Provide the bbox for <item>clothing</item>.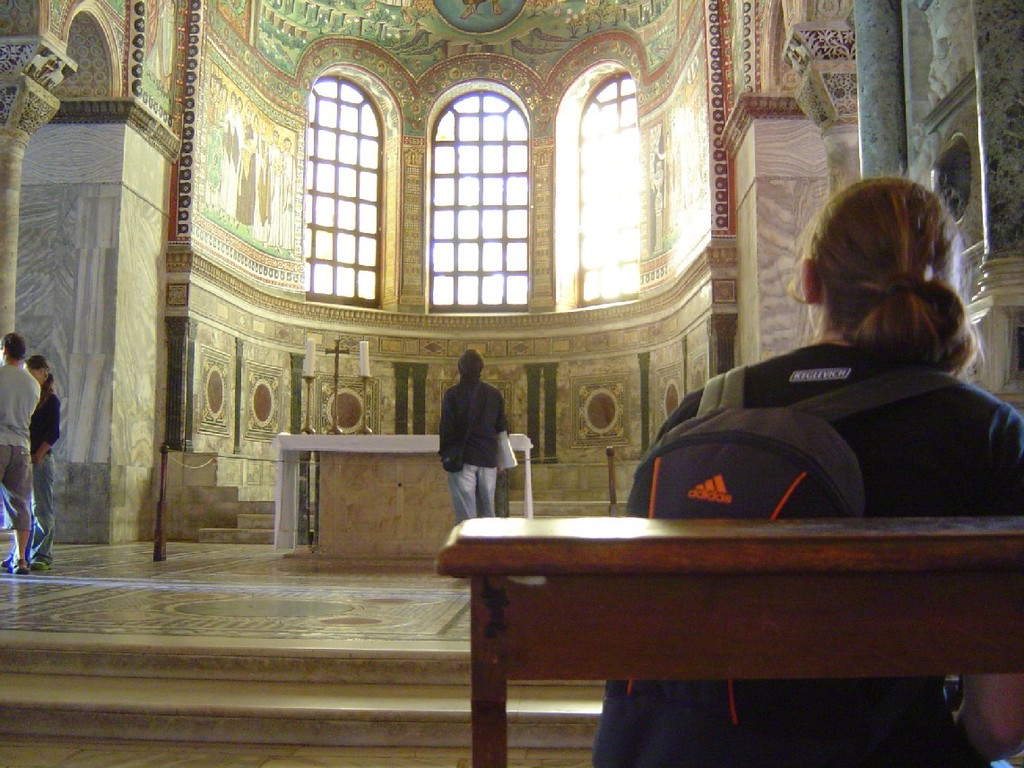
bbox(651, 293, 997, 504).
